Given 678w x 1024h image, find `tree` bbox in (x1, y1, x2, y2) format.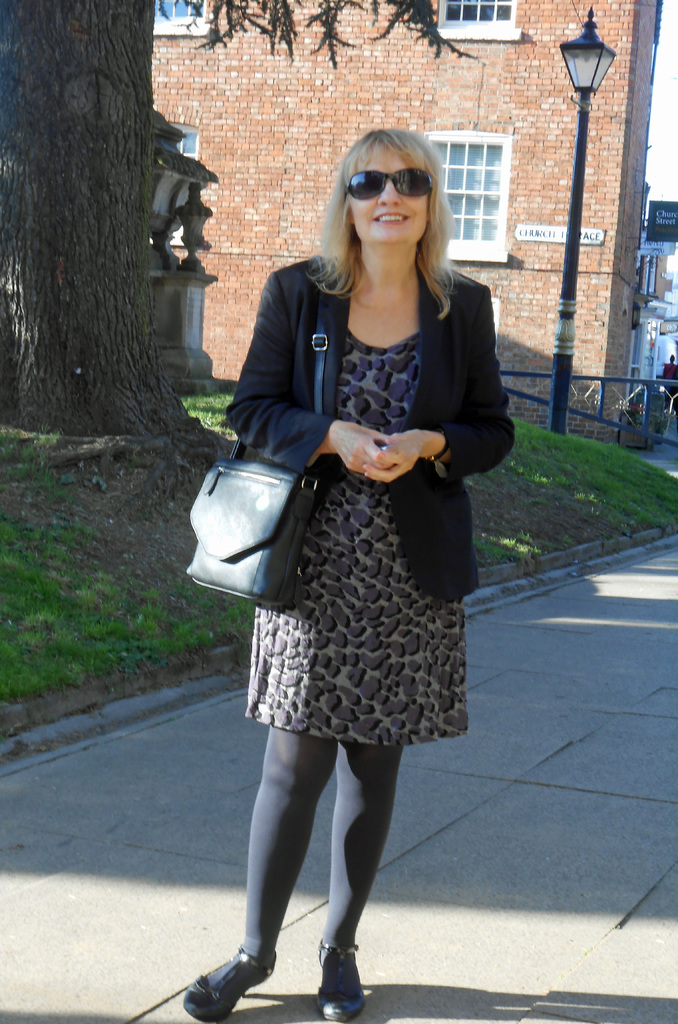
(0, 0, 488, 449).
